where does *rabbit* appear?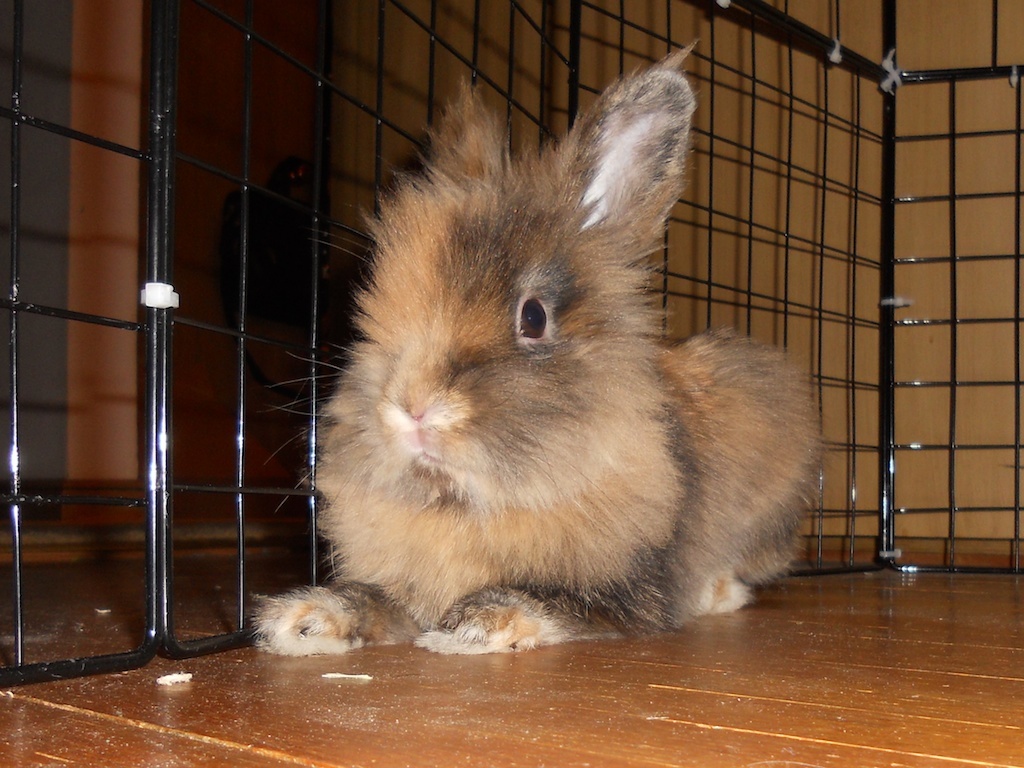
Appears at x1=235, y1=38, x2=808, y2=663.
